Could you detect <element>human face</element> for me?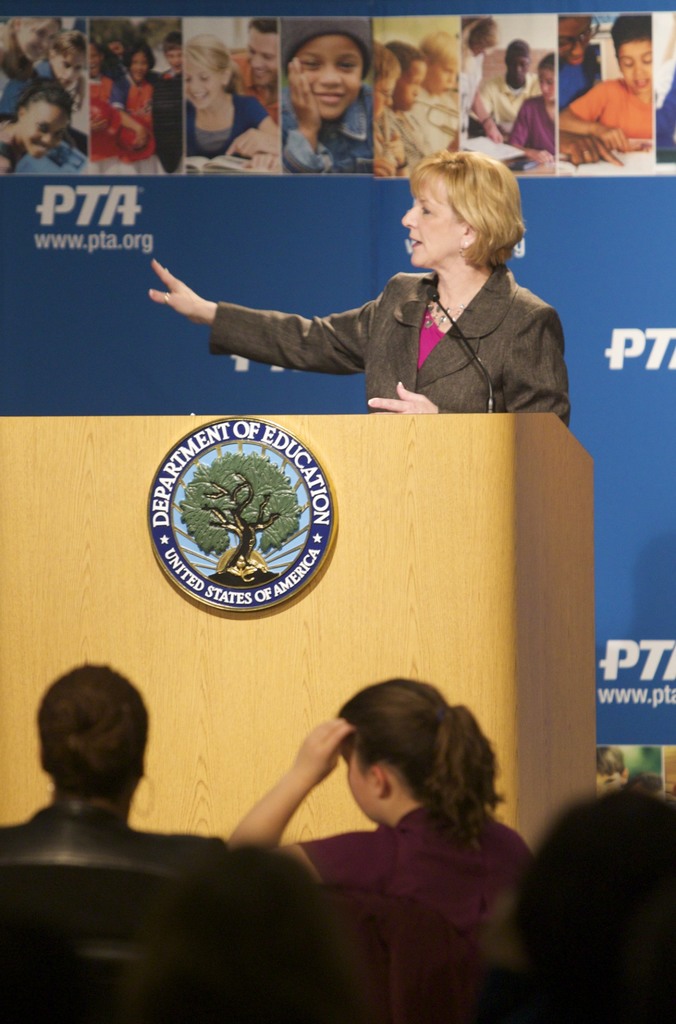
Detection result: (x1=186, y1=61, x2=221, y2=108).
